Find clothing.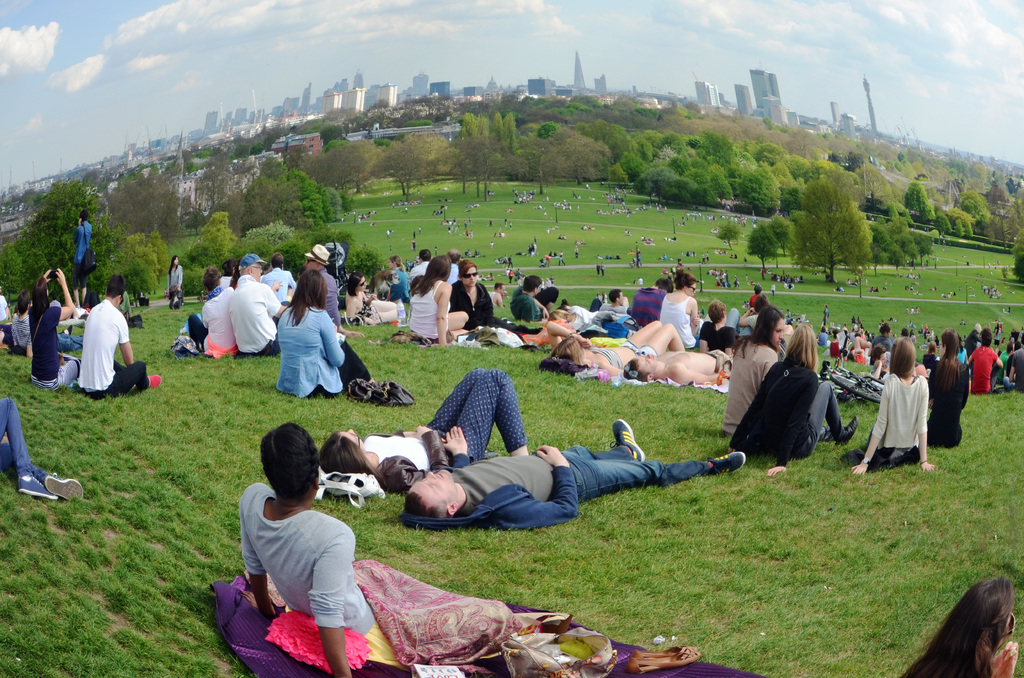
[404, 280, 449, 348].
